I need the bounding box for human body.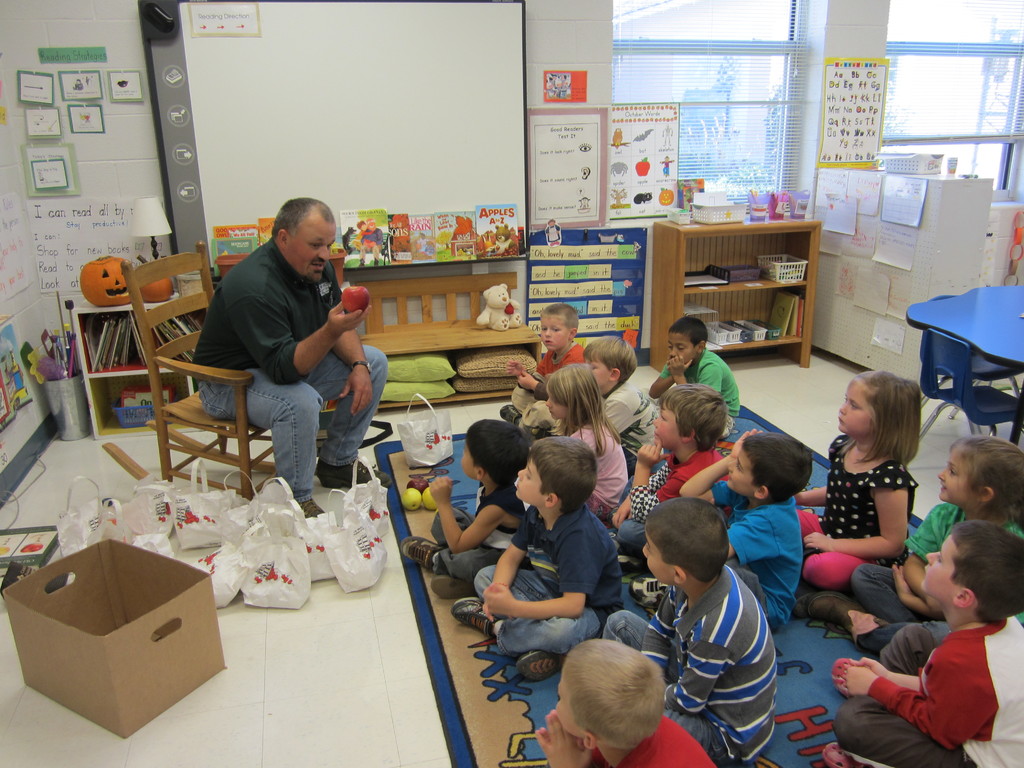
Here it is: 358:220:382:262.
